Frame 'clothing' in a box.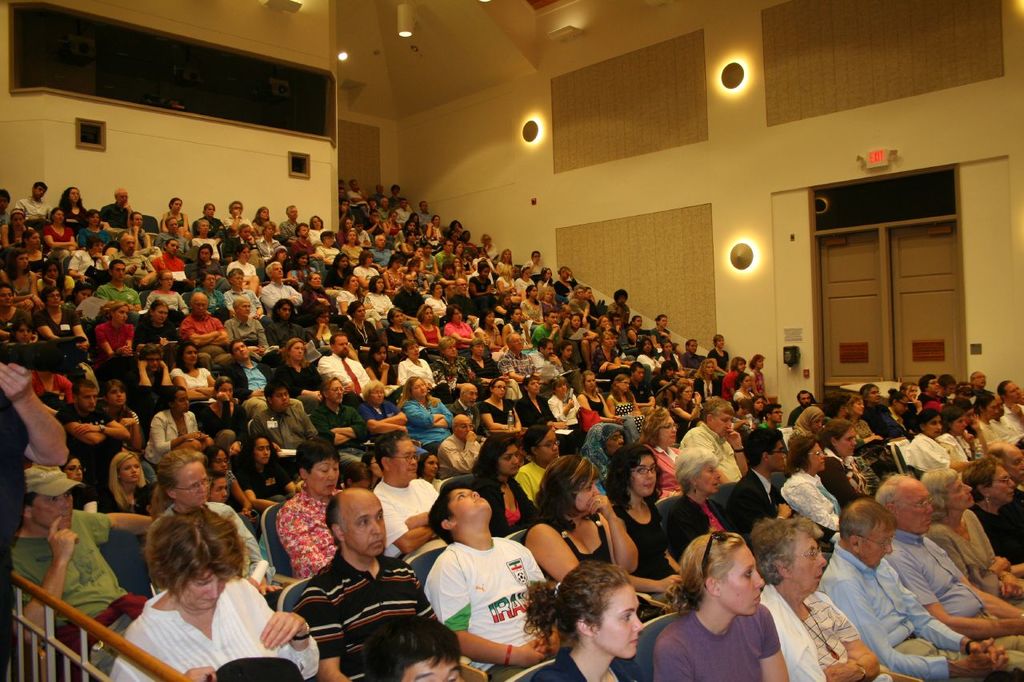
box(316, 406, 361, 455).
